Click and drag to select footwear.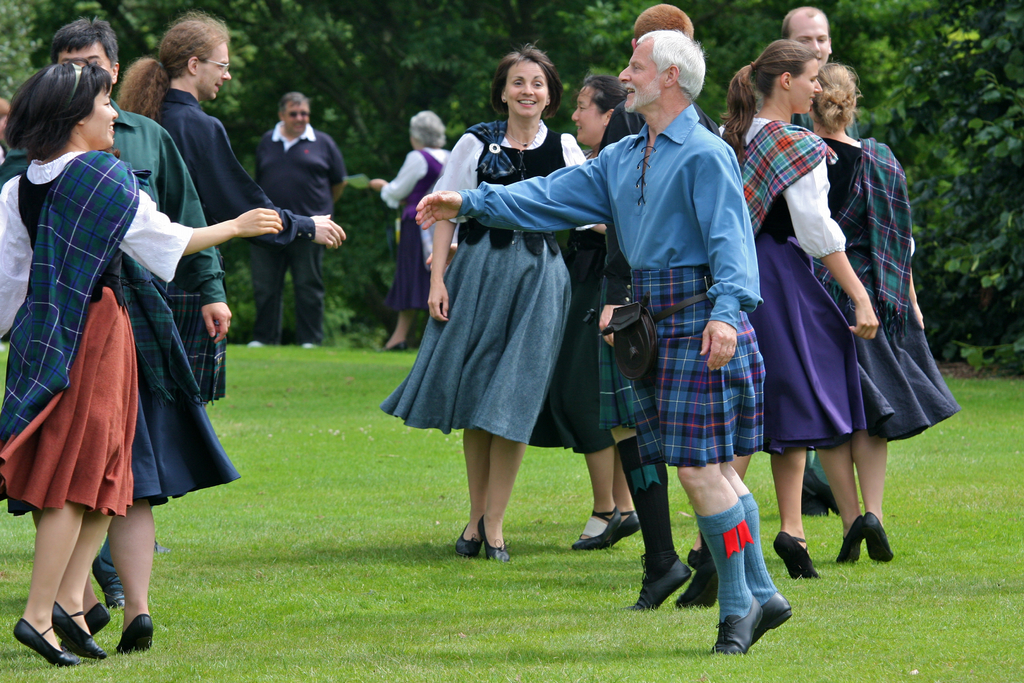
Selection: box(453, 522, 481, 558).
